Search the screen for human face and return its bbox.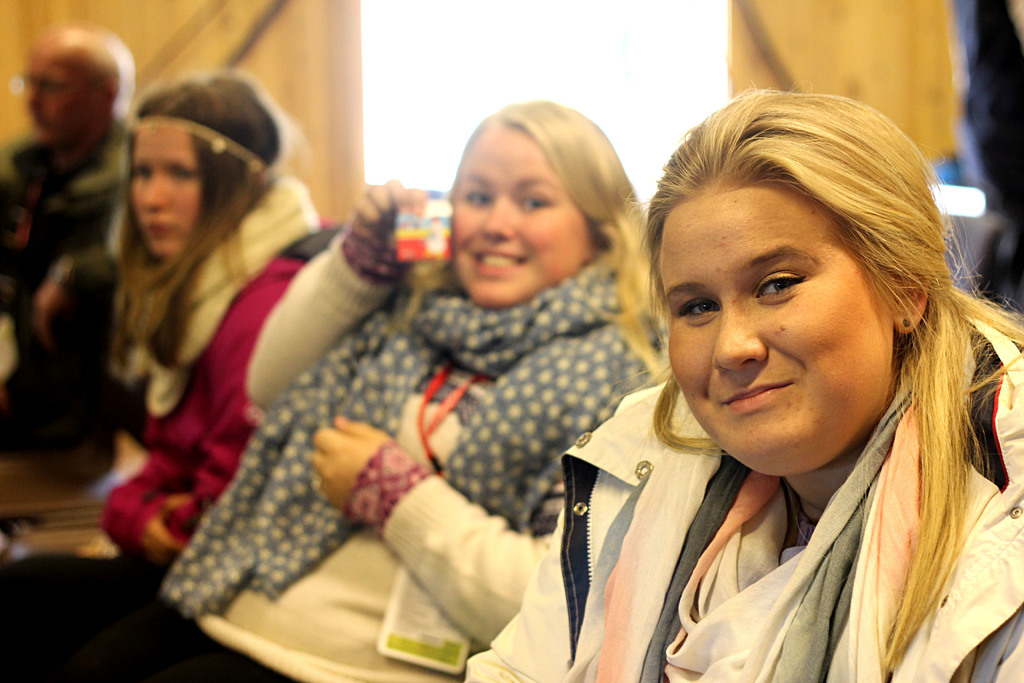
Found: x1=126, y1=119, x2=202, y2=252.
